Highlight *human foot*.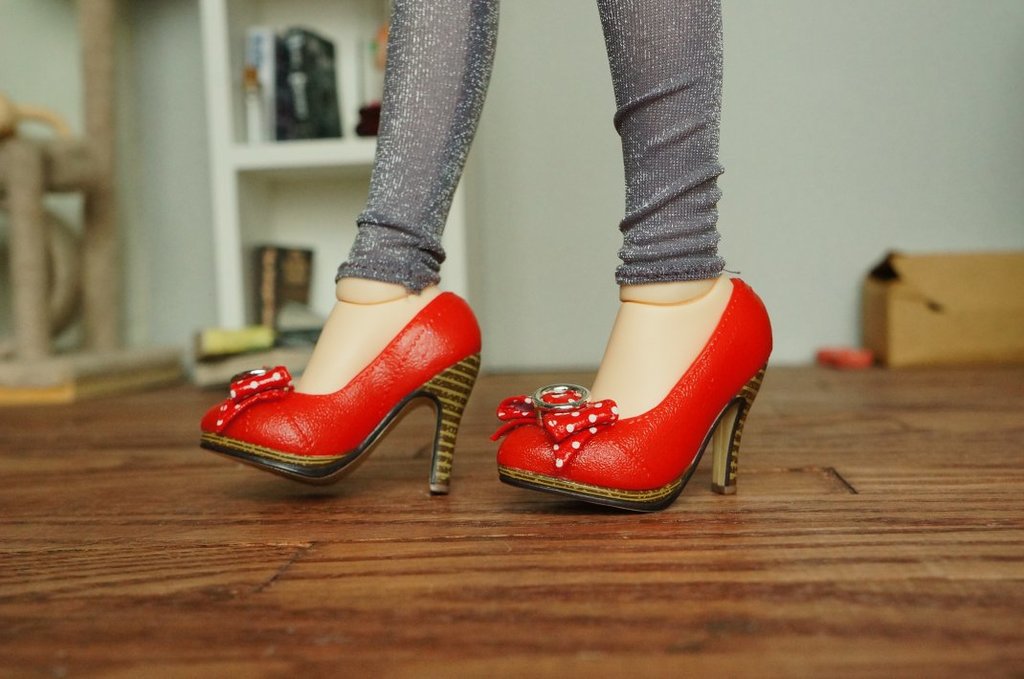
Highlighted region: [292, 275, 442, 395].
